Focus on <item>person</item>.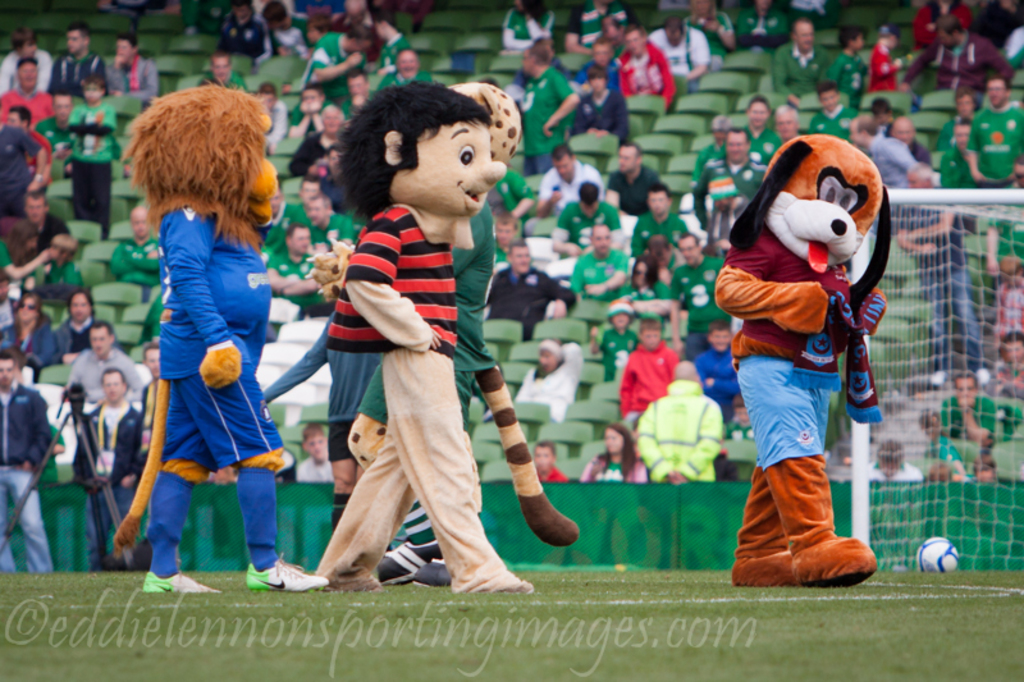
Focused at locate(867, 440, 922, 480).
